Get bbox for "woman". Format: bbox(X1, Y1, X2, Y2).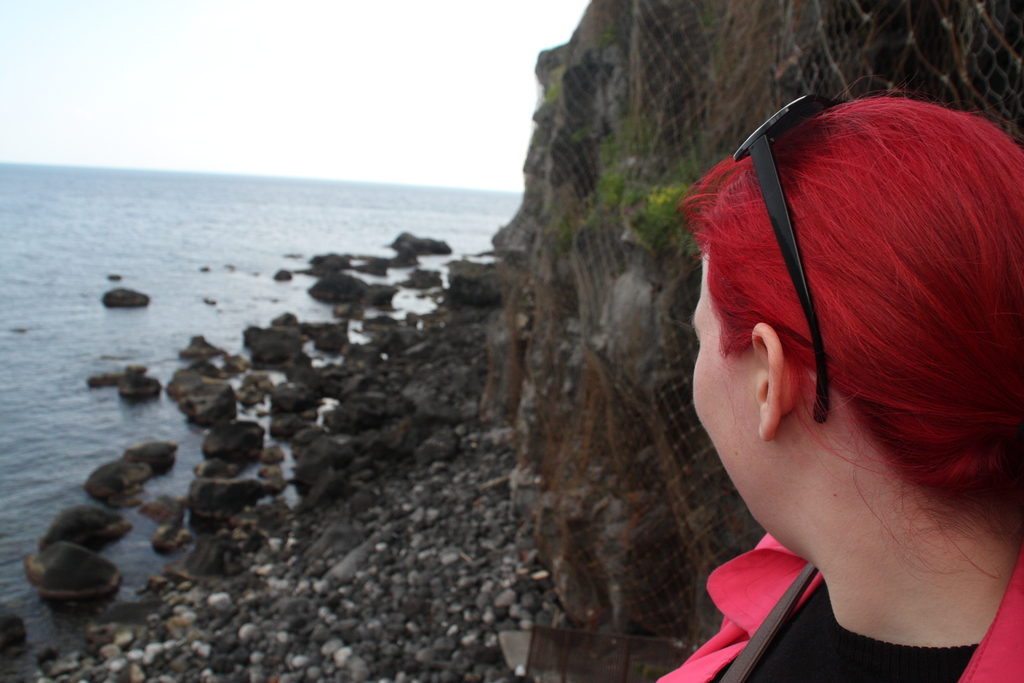
bbox(605, 53, 1023, 682).
